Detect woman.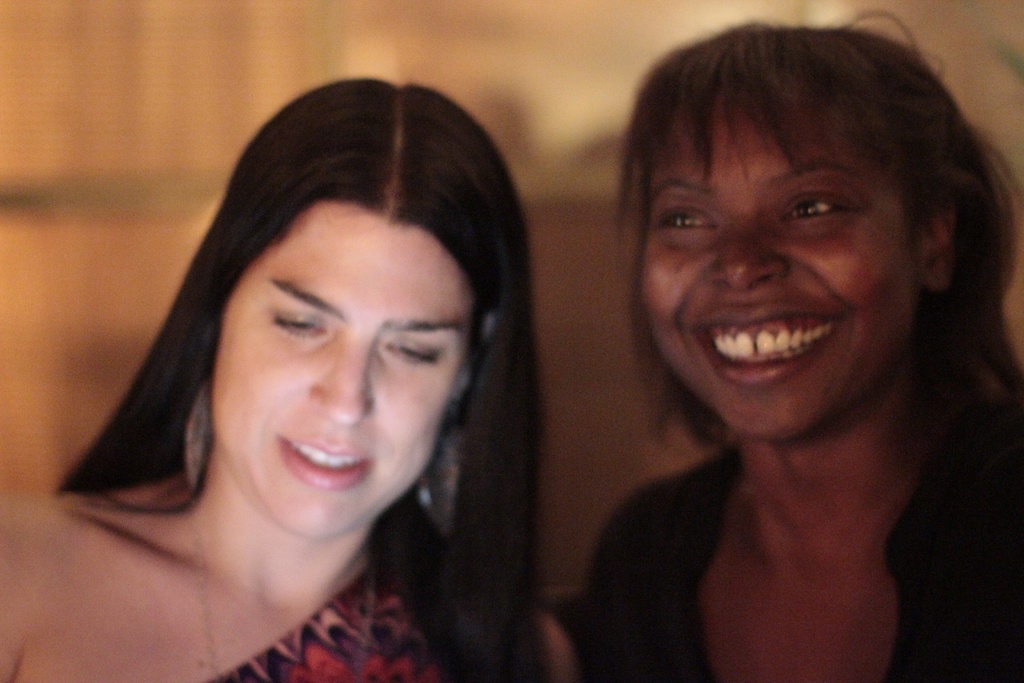
Detected at BBox(28, 53, 602, 682).
